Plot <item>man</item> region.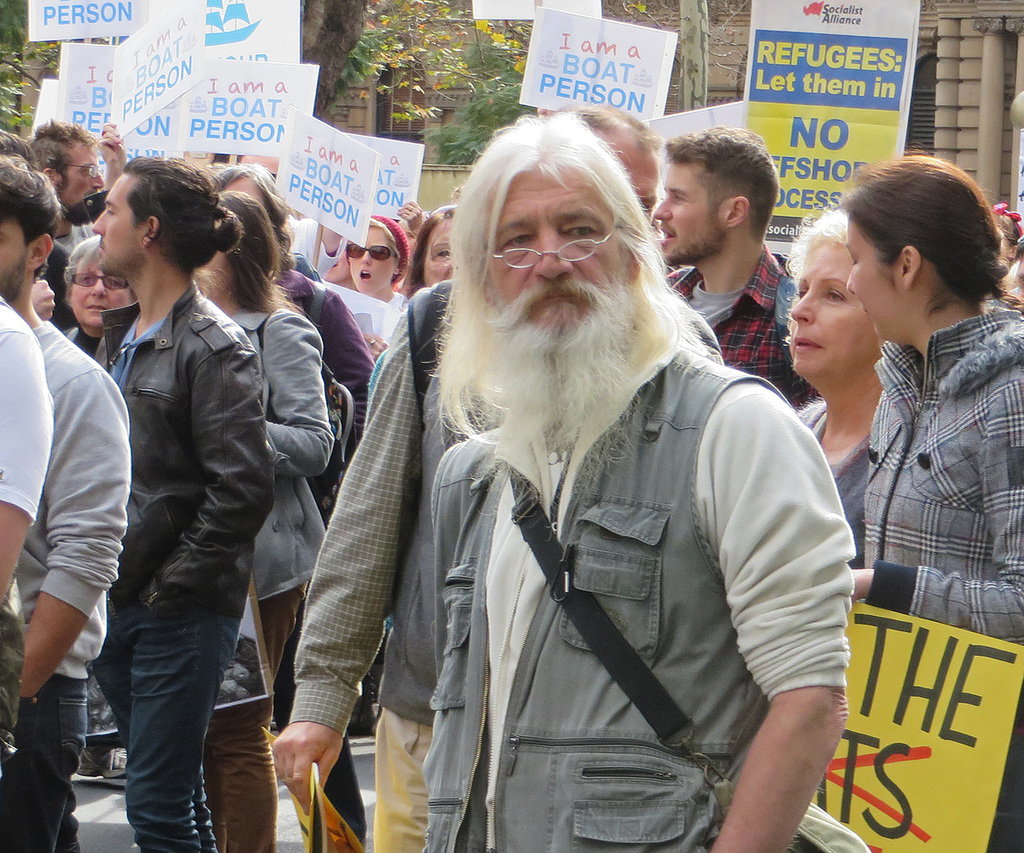
Plotted at pyautogui.locateOnScreen(0, 160, 133, 852).
